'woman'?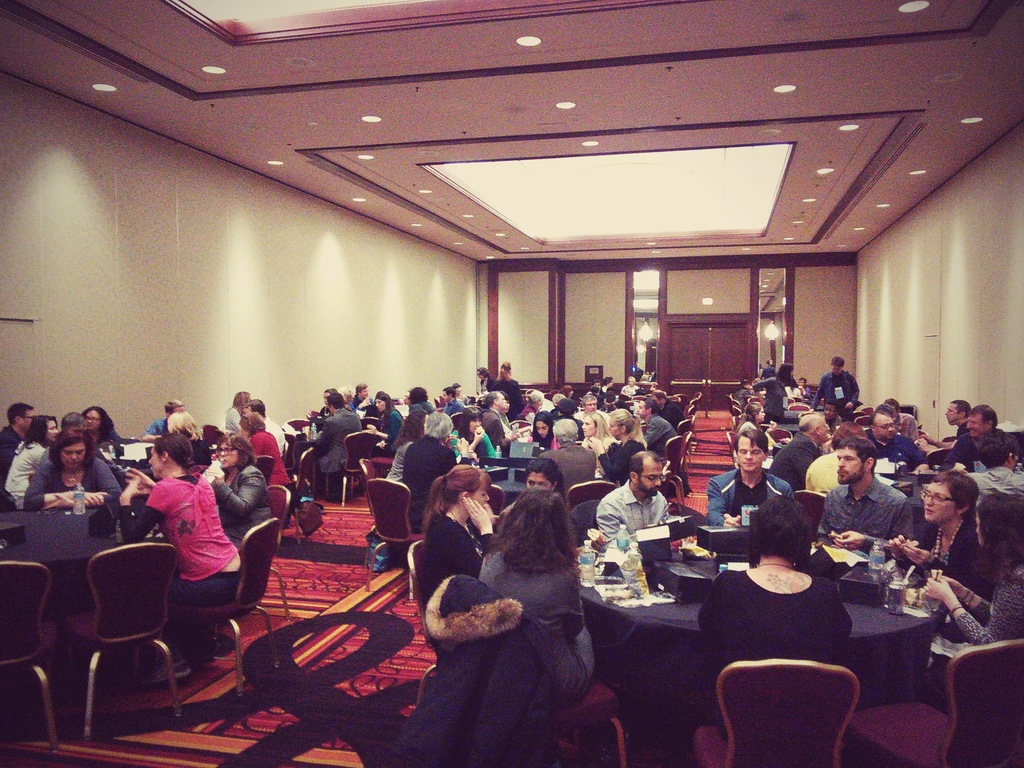
[698,503,854,735]
